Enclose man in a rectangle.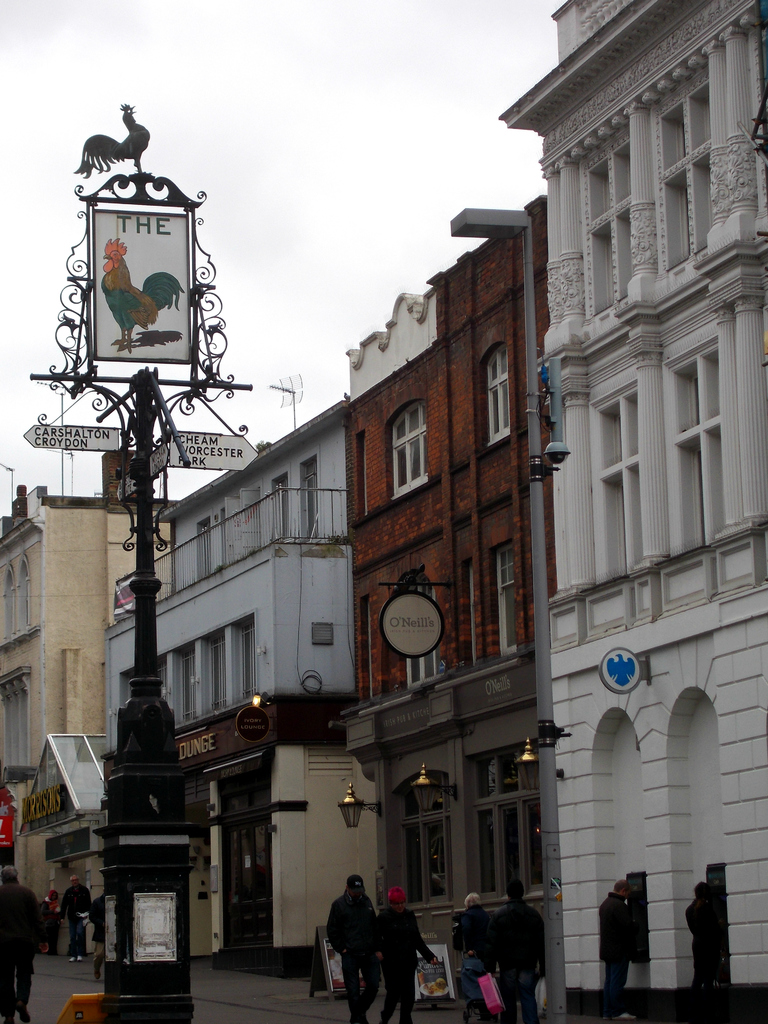
locate(497, 877, 557, 1023).
